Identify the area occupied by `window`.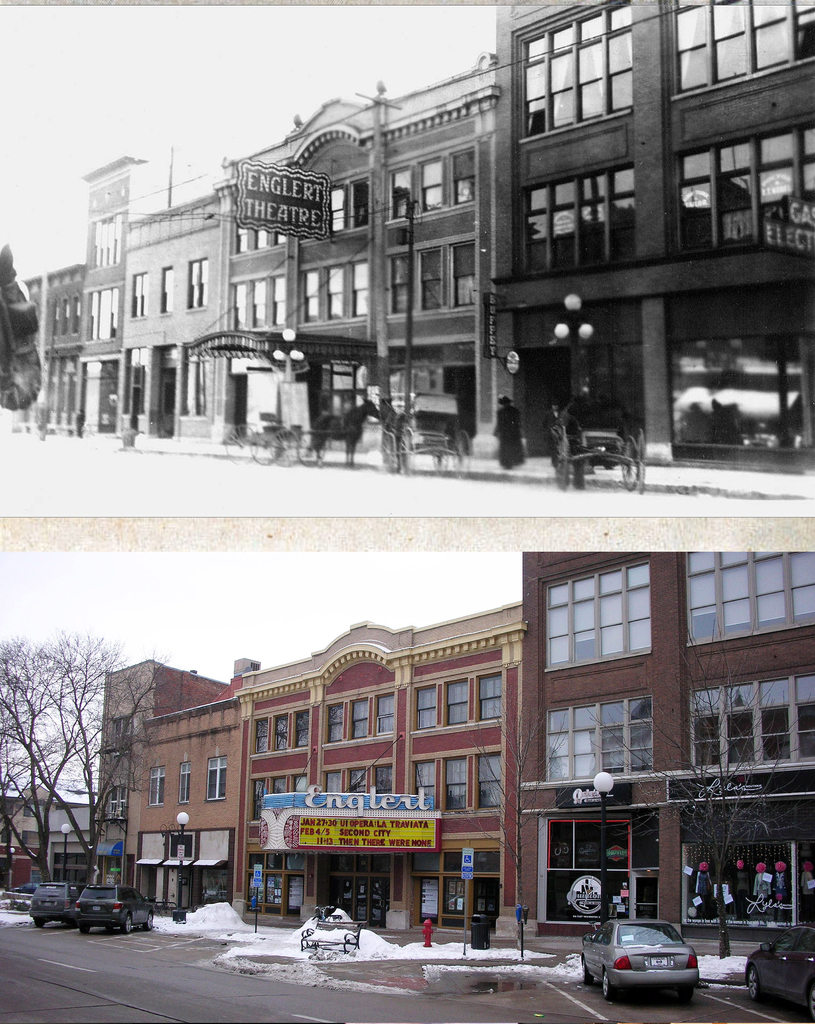
Area: <region>0, 799, 13, 817</region>.
